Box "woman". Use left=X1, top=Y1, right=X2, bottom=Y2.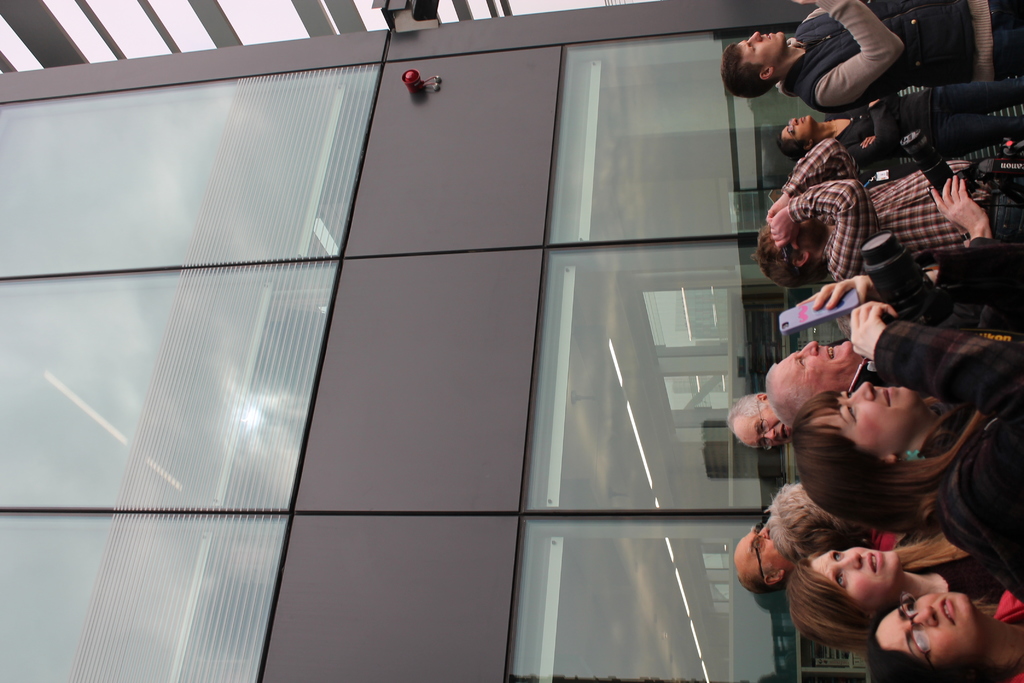
left=862, top=596, right=1023, bottom=682.
